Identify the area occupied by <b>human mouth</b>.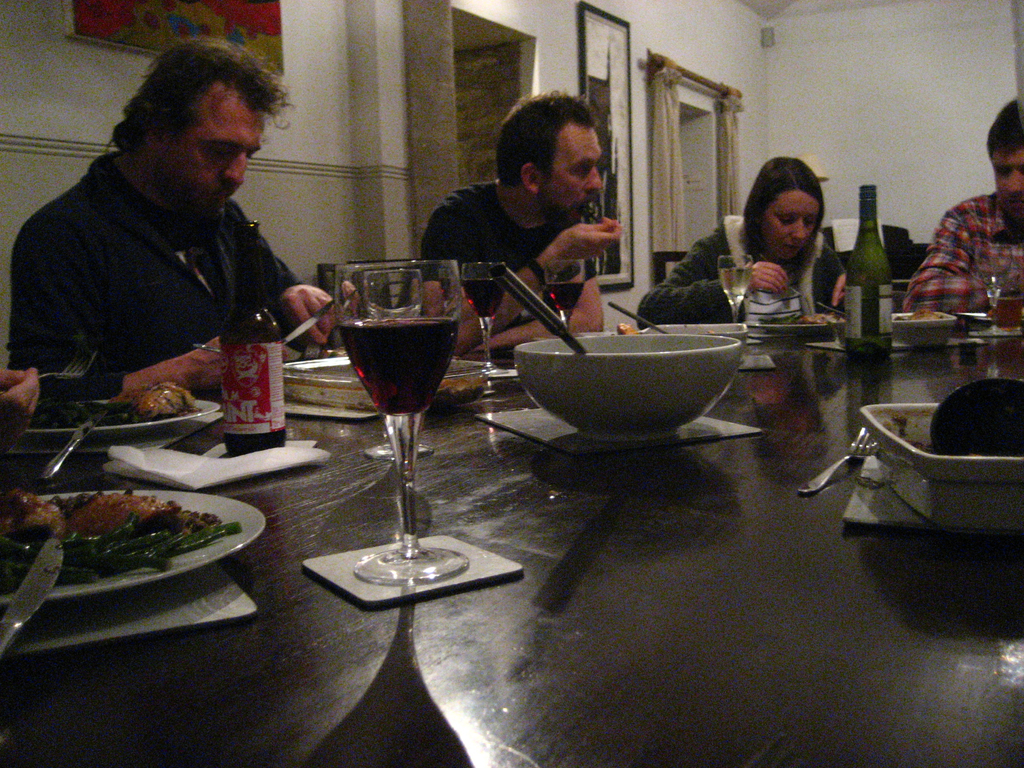
Area: region(783, 243, 801, 255).
